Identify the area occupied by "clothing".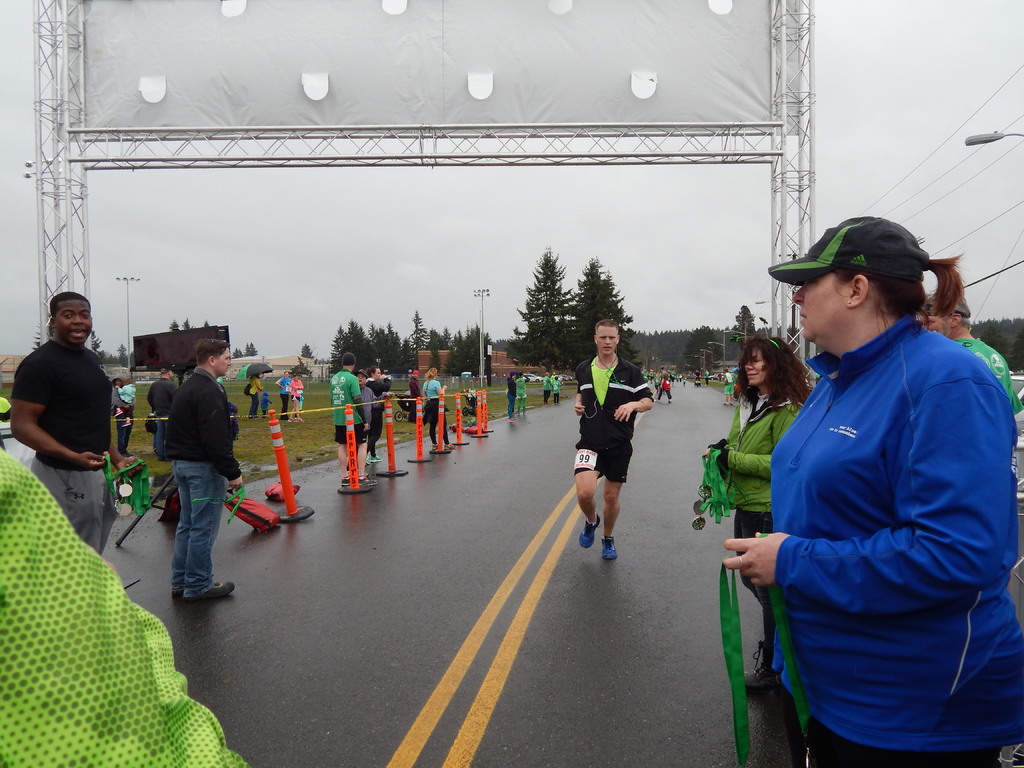
Area: region(694, 373, 700, 381).
